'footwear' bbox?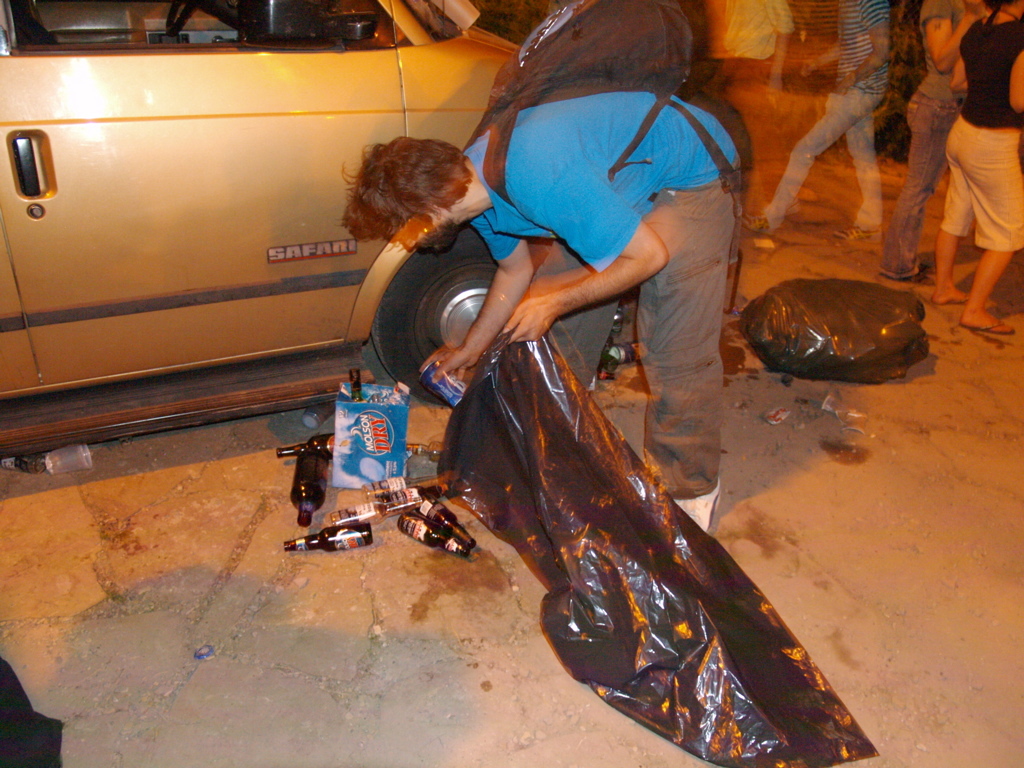
bbox=[826, 221, 885, 241]
